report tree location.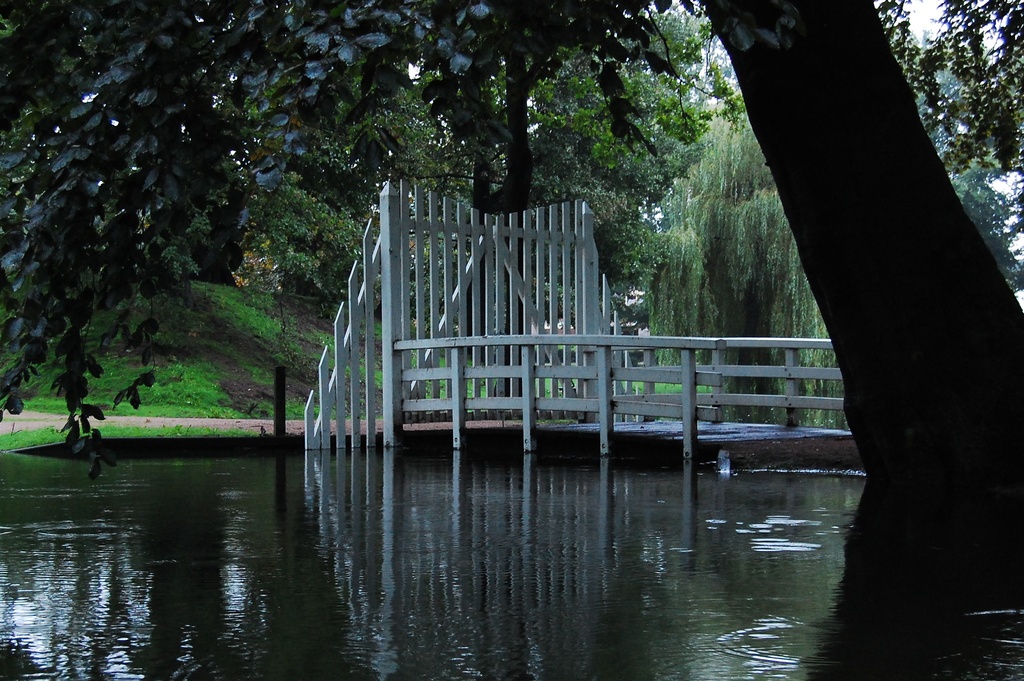
Report: pyautogui.locateOnScreen(671, 83, 820, 431).
